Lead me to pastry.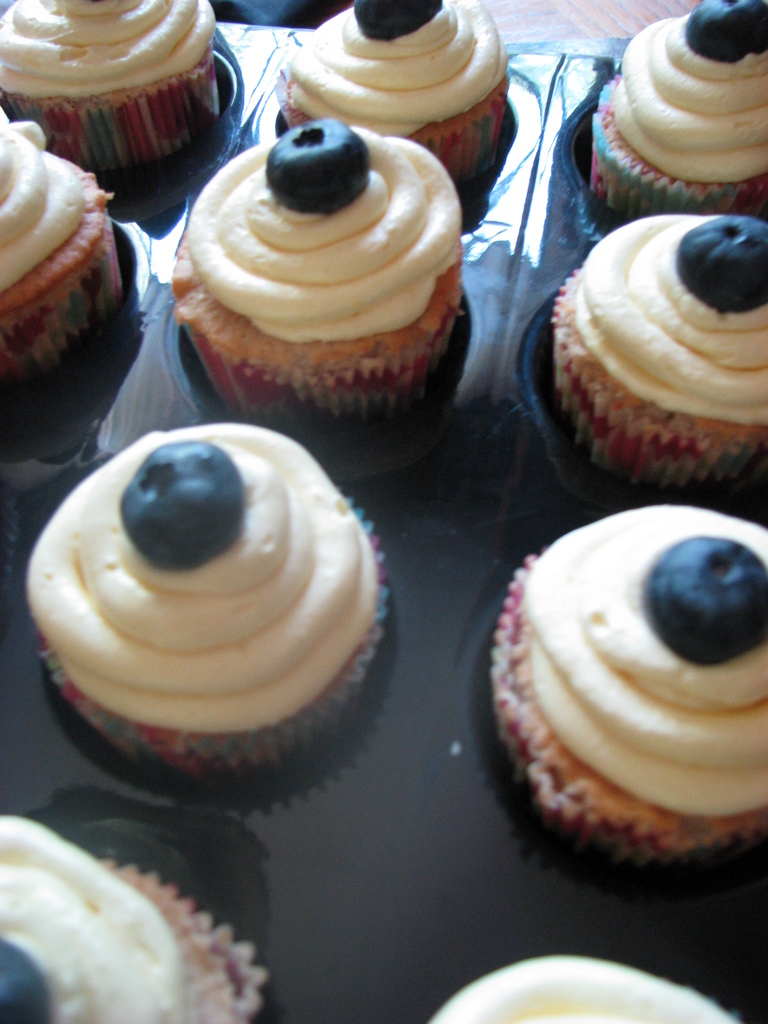
Lead to (166,122,472,474).
